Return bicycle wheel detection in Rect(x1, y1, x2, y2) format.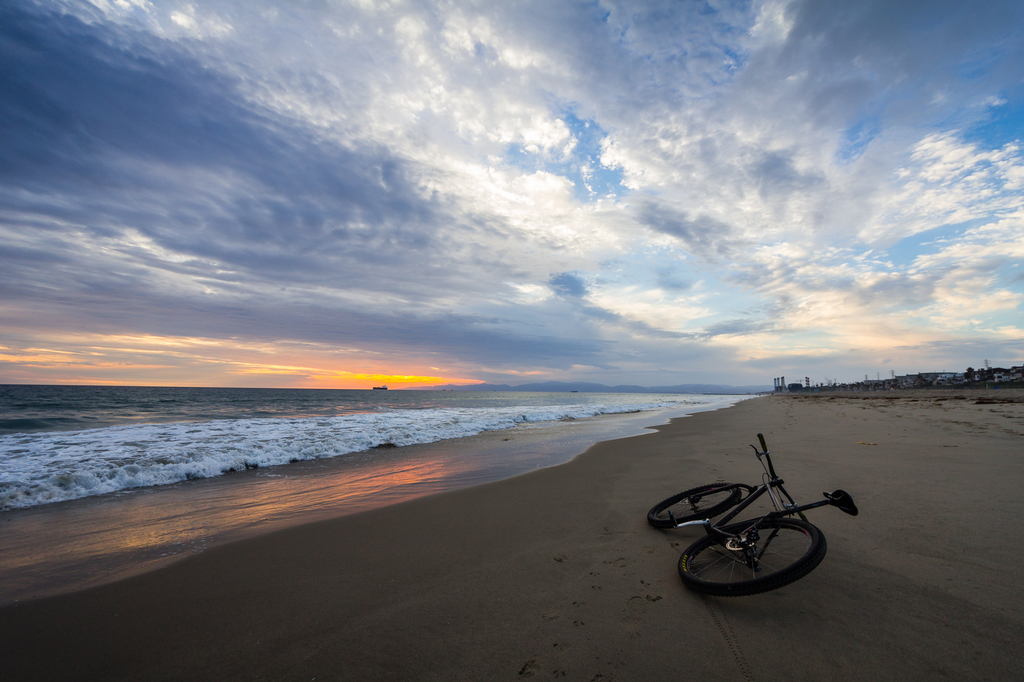
Rect(641, 485, 735, 529).
